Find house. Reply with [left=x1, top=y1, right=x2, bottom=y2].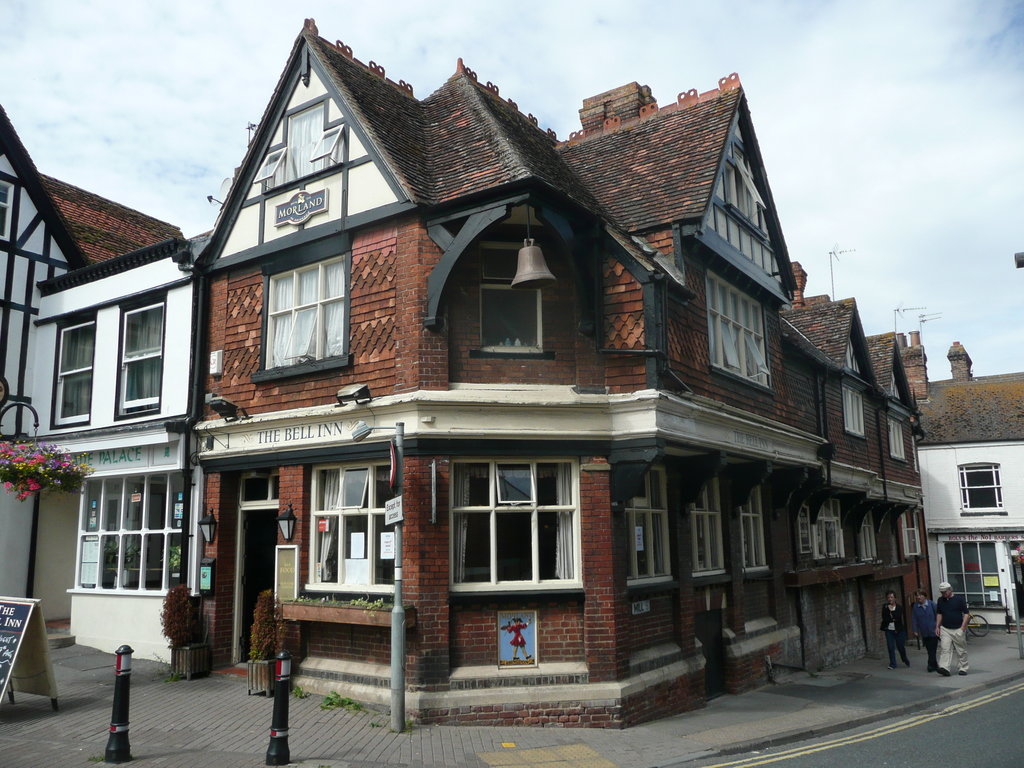
[left=588, top=77, right=803, bottom=698].
